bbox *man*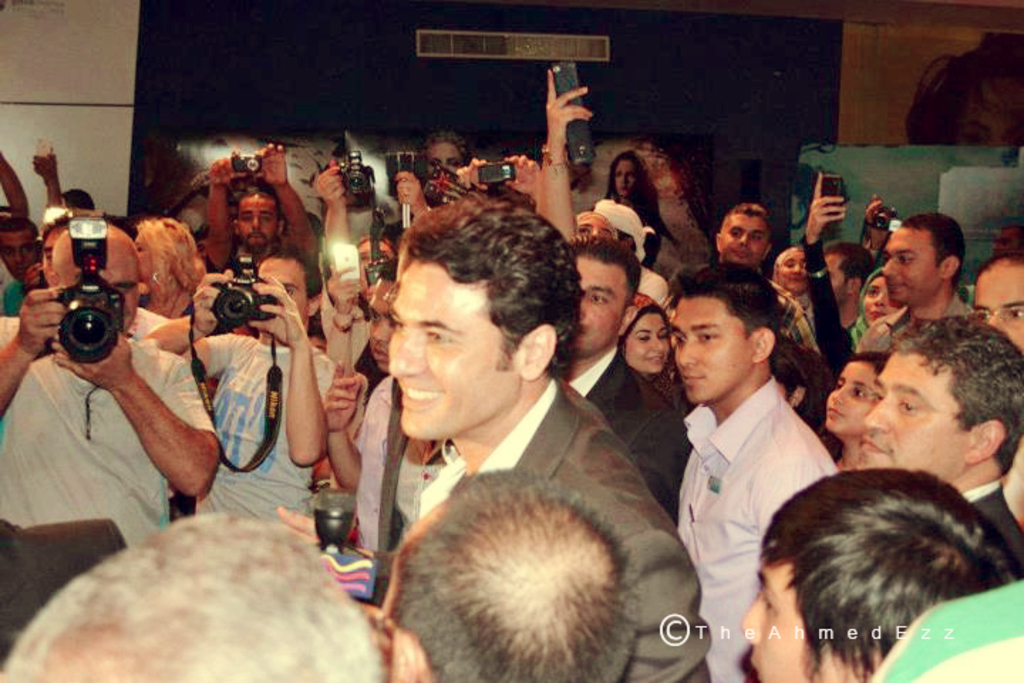
detection(306, 228, 693, 630)
